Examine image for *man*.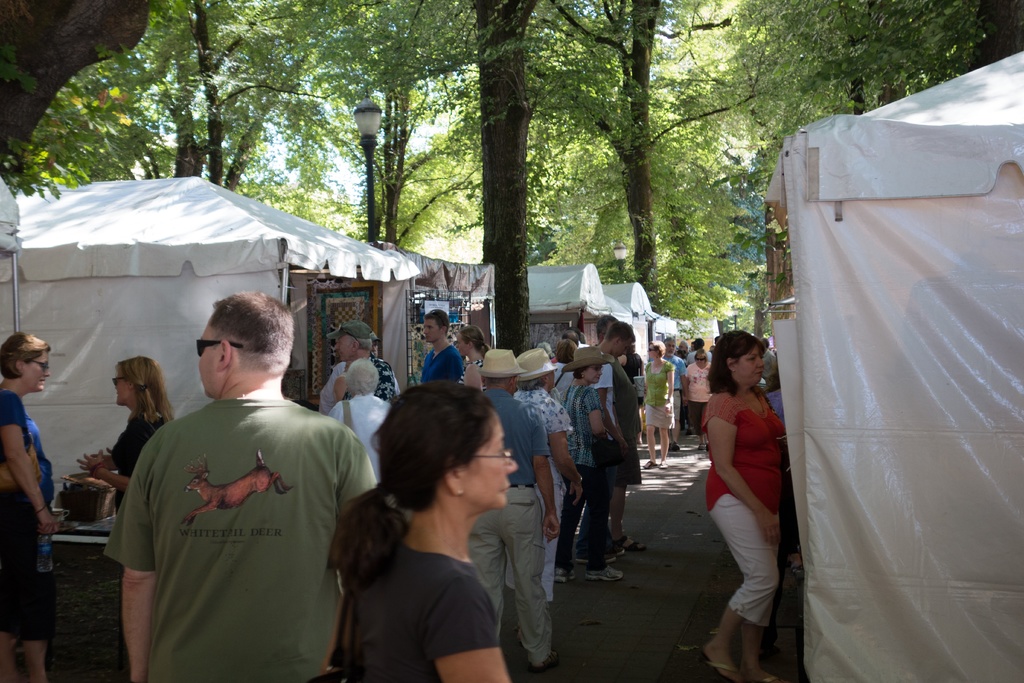
Examination result: (left=595, top=309, right=641, bottom=554).
